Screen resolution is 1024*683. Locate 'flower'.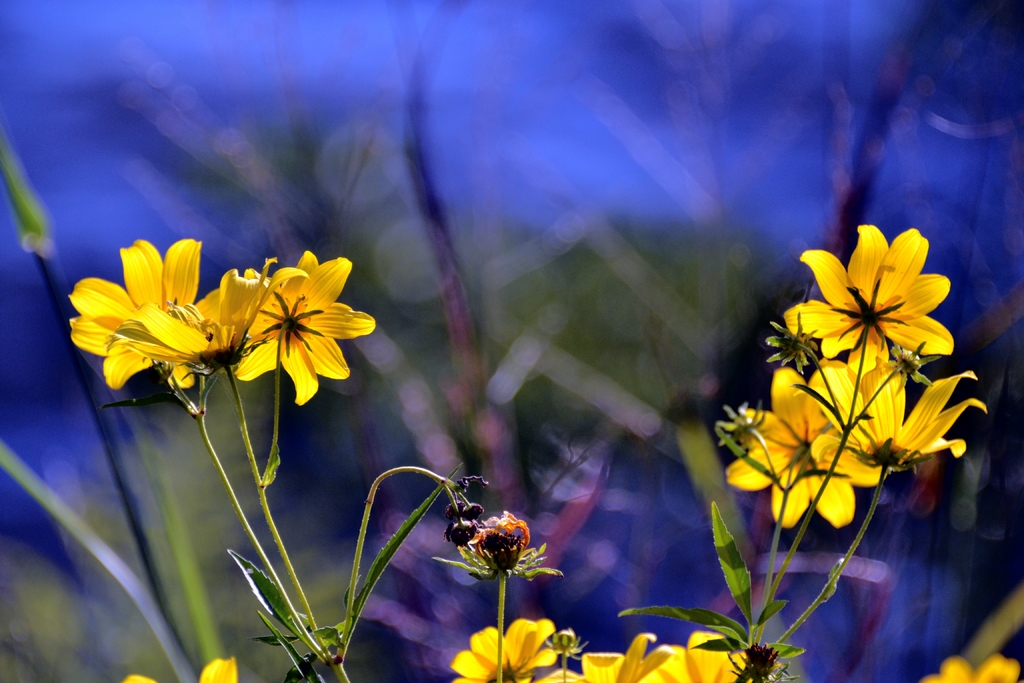
bbox(805, 368, 990, 465).
